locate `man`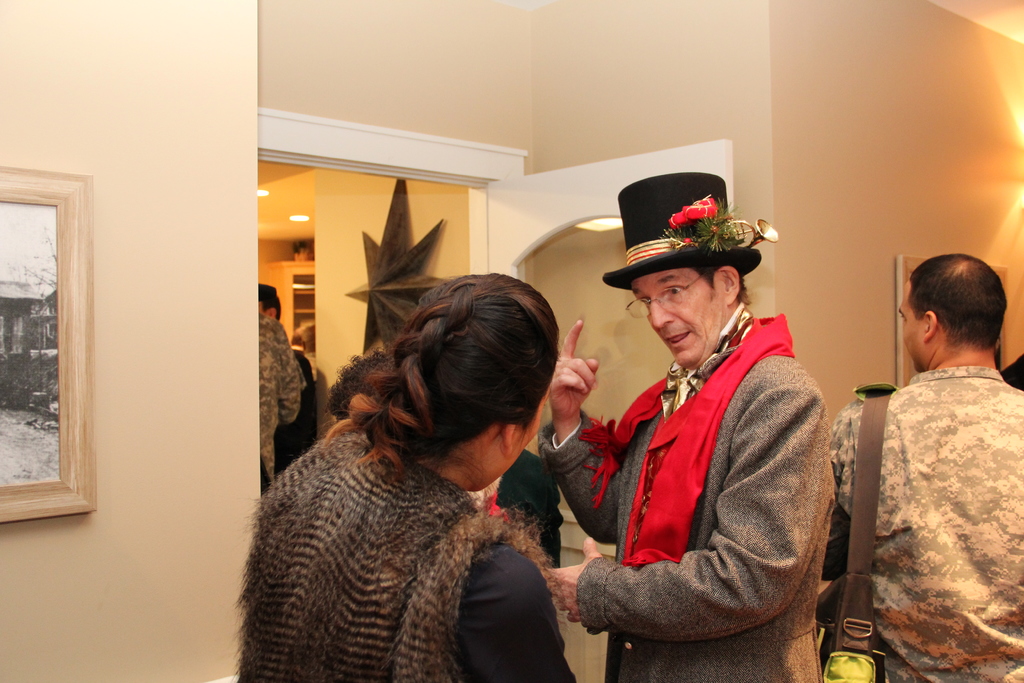
<box>561,192,856,666</box>
